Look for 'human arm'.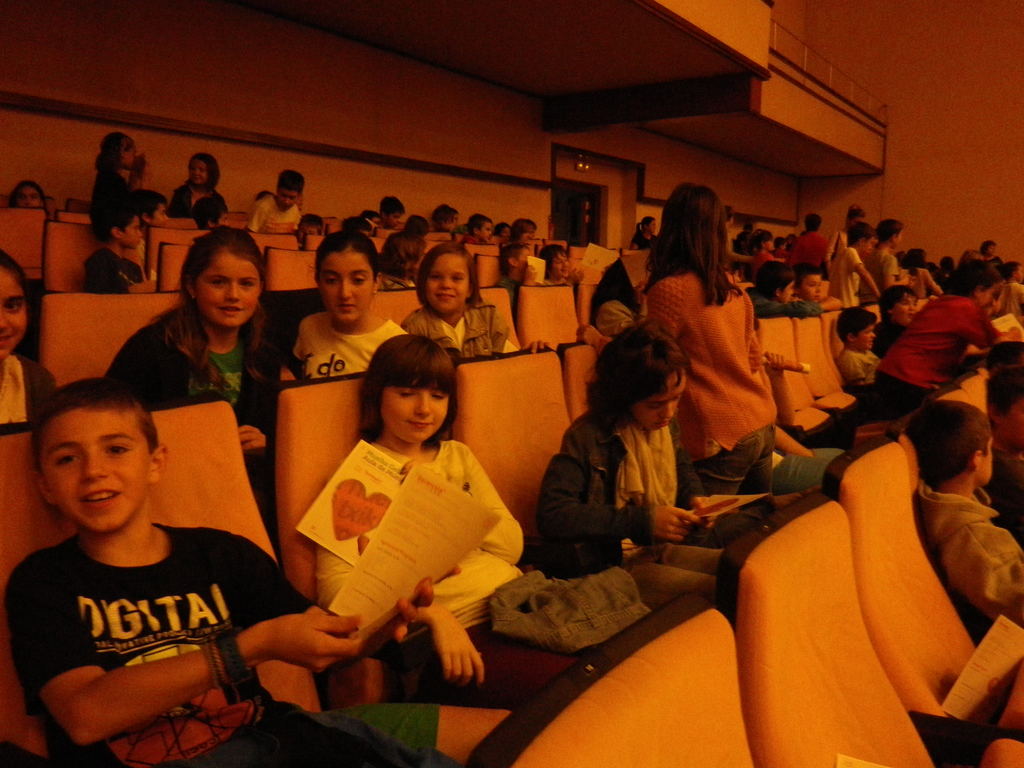
Found: 233, 526, 331, 630.
